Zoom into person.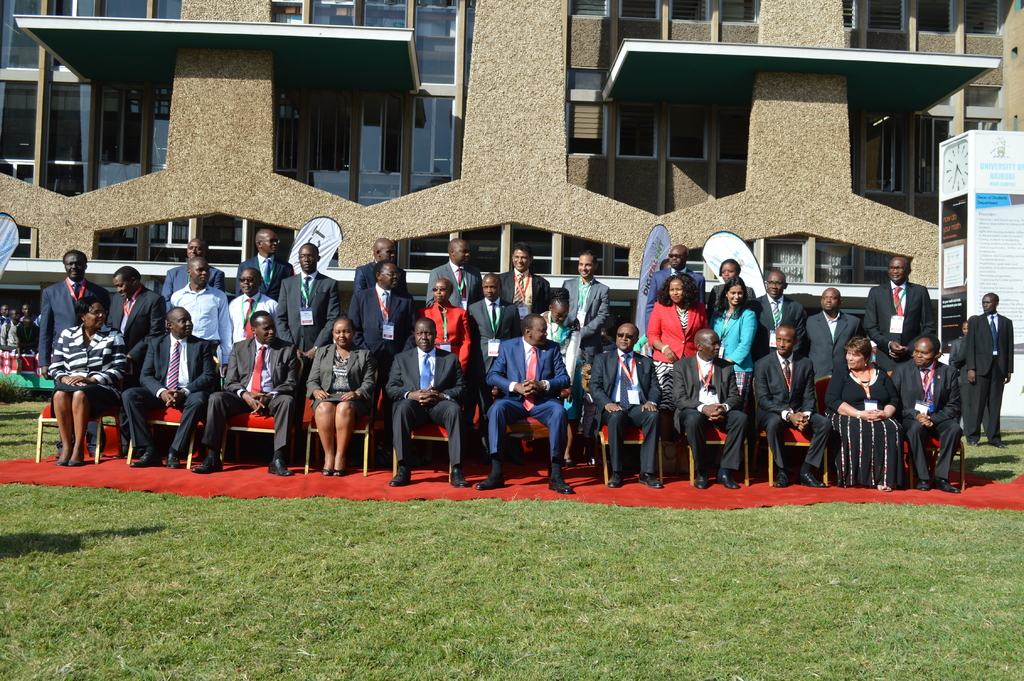
Zoom target: bbox=[426, 234, 480, 324].
